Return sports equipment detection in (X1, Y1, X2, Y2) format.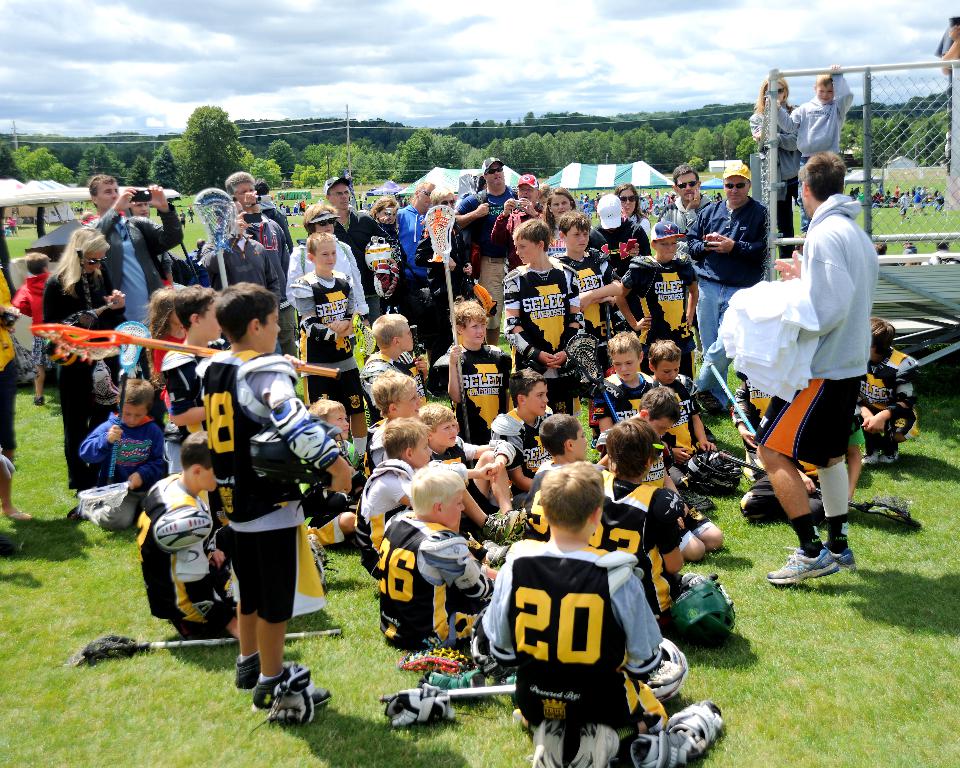
(267, 669, 314, 731).
